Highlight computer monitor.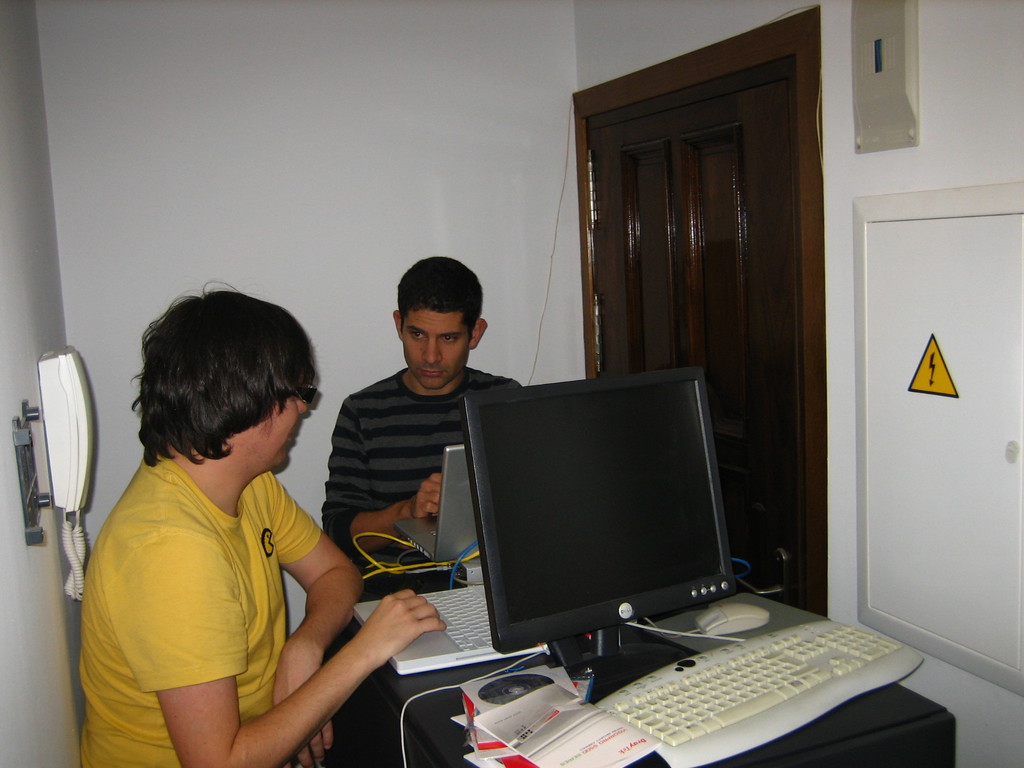
Highlighted region: region(443, 381, 772, 686).
